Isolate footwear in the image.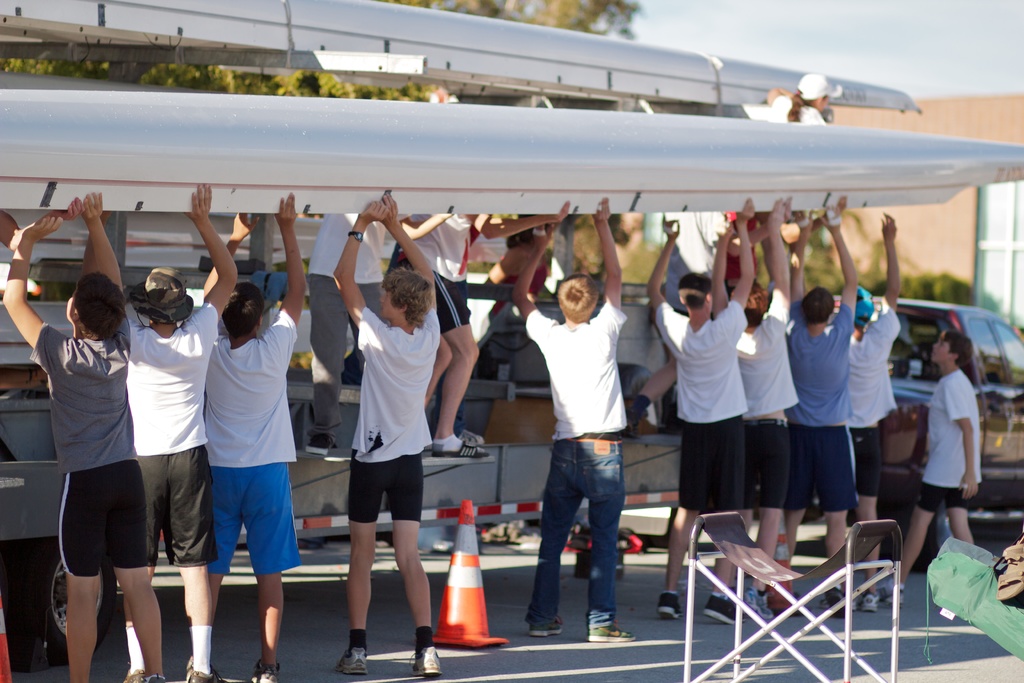
Isolated region: detection(337, 642, 369, 676).
